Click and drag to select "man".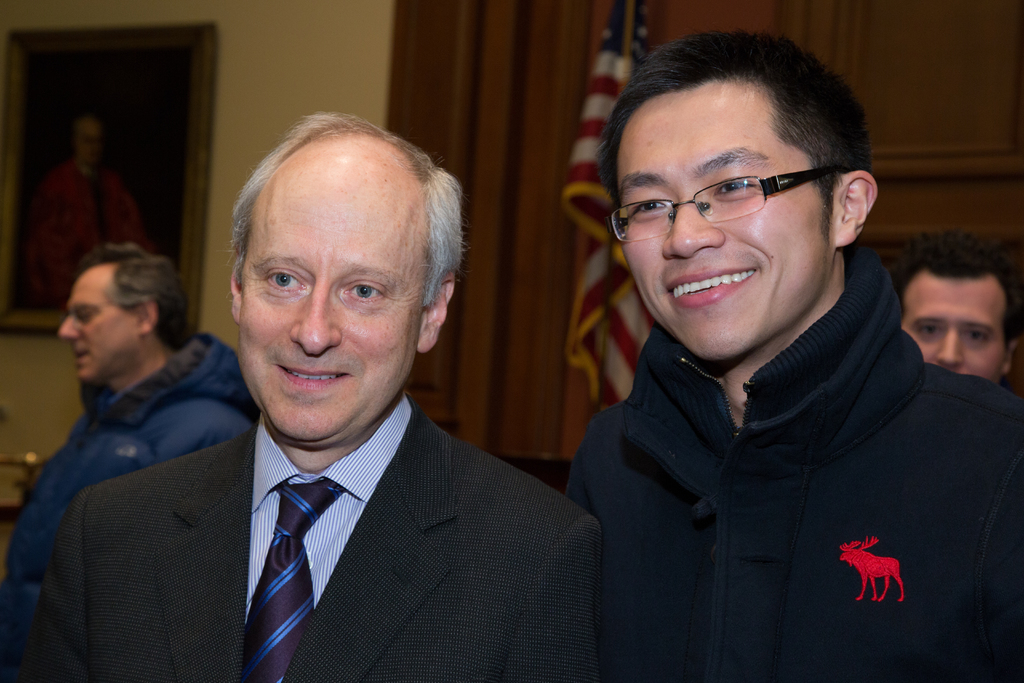
Selection: locate(12, 254, 261, 679).
